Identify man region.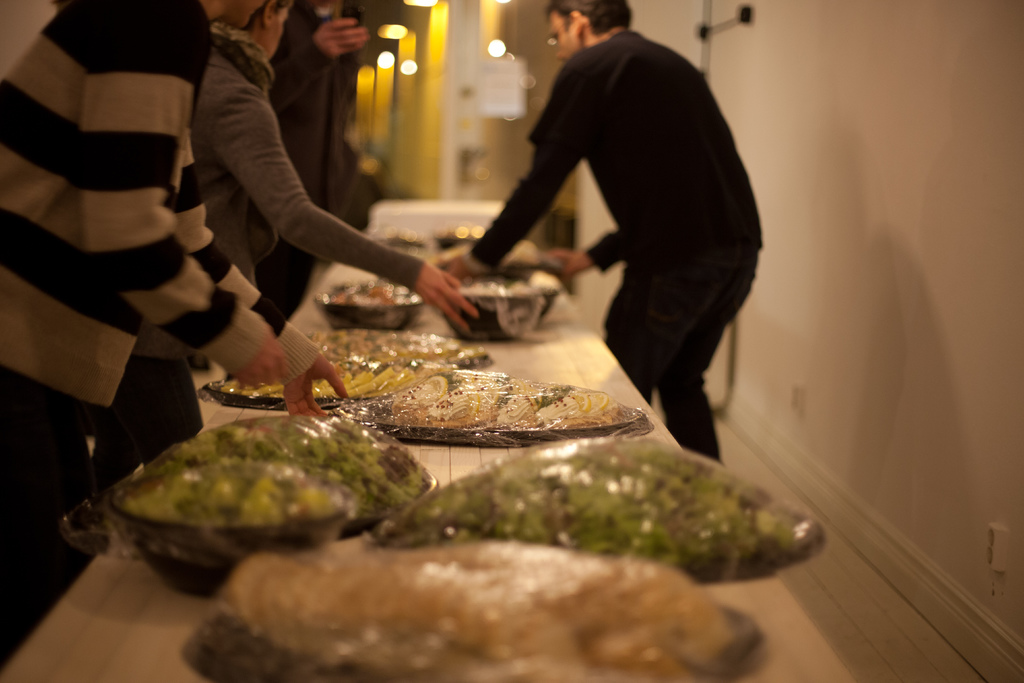
Region: left=275, top=0, right=364, bottom=310.
